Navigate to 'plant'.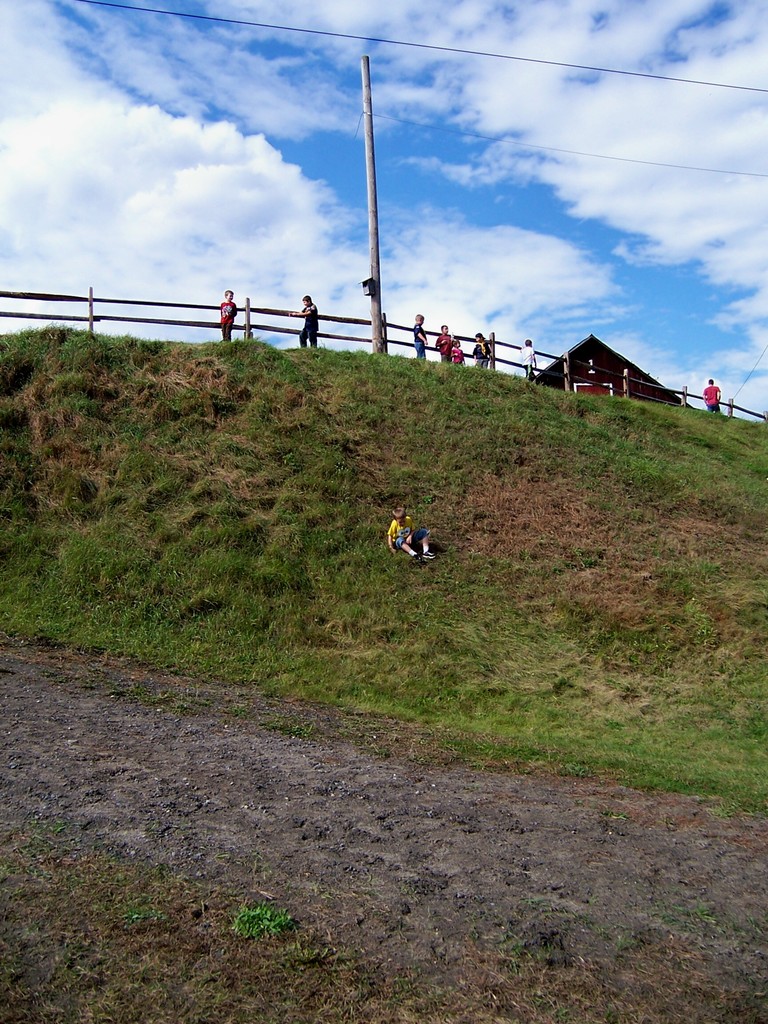
Navigation target: bbox=[22, 863, 54, 886].
